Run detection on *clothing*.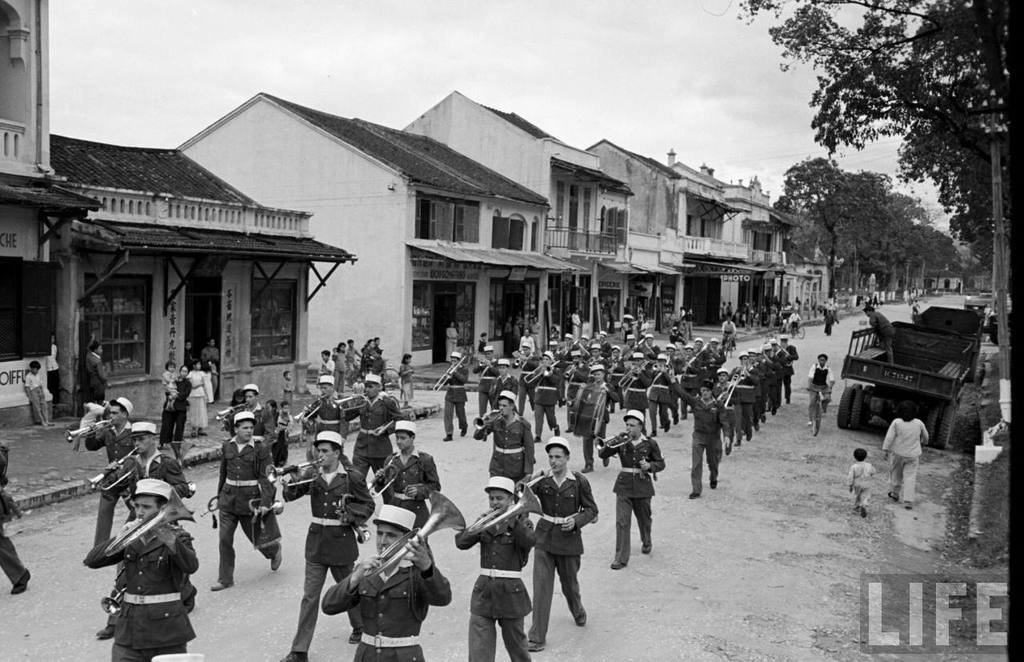
Result: 867,313,899,359.
